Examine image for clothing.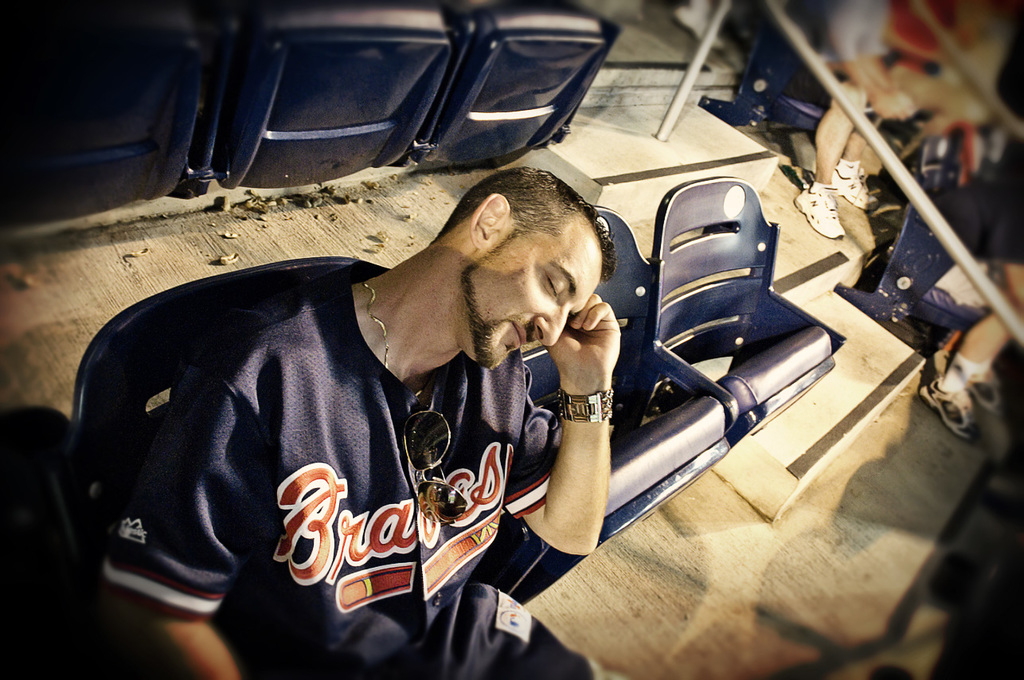
Examination result: Rect(783, 0, 885, 119).
